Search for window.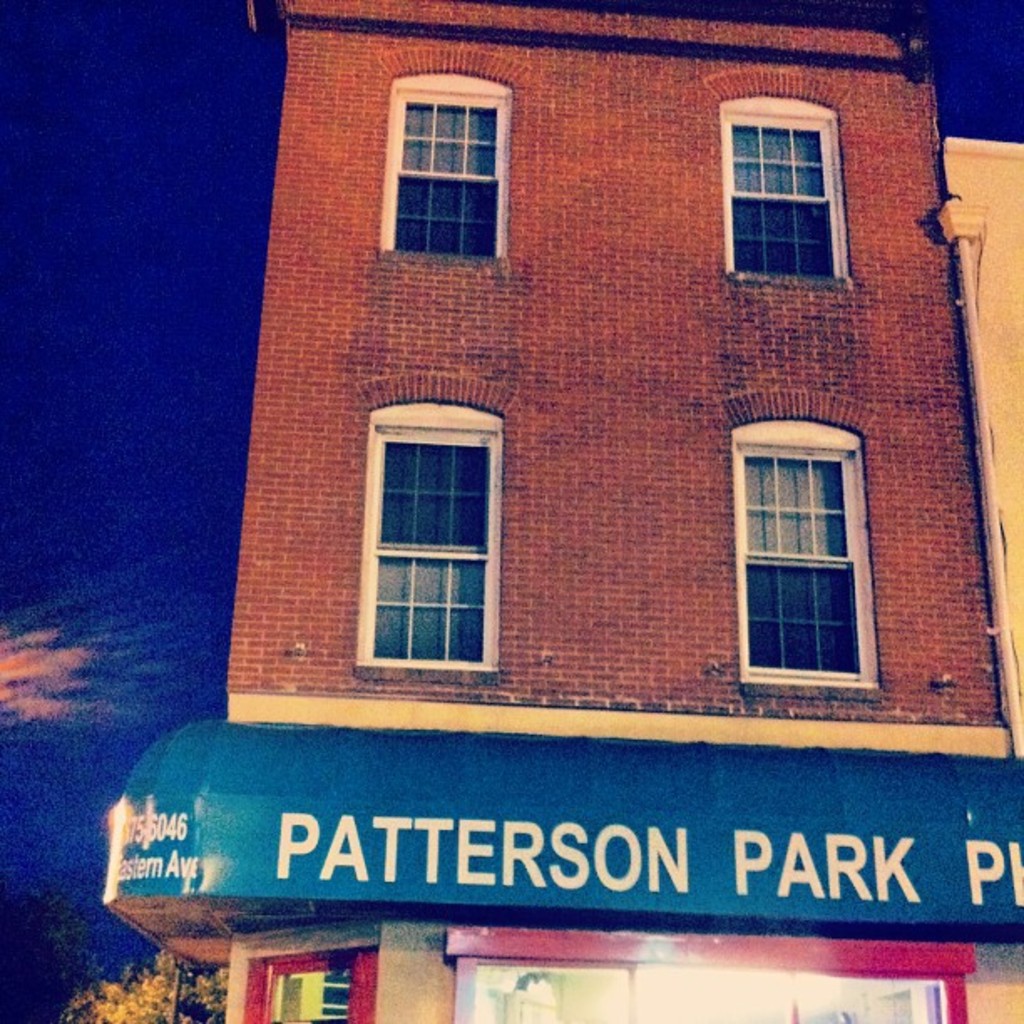
Found at <region>373, 42, 535, 258</region>.
